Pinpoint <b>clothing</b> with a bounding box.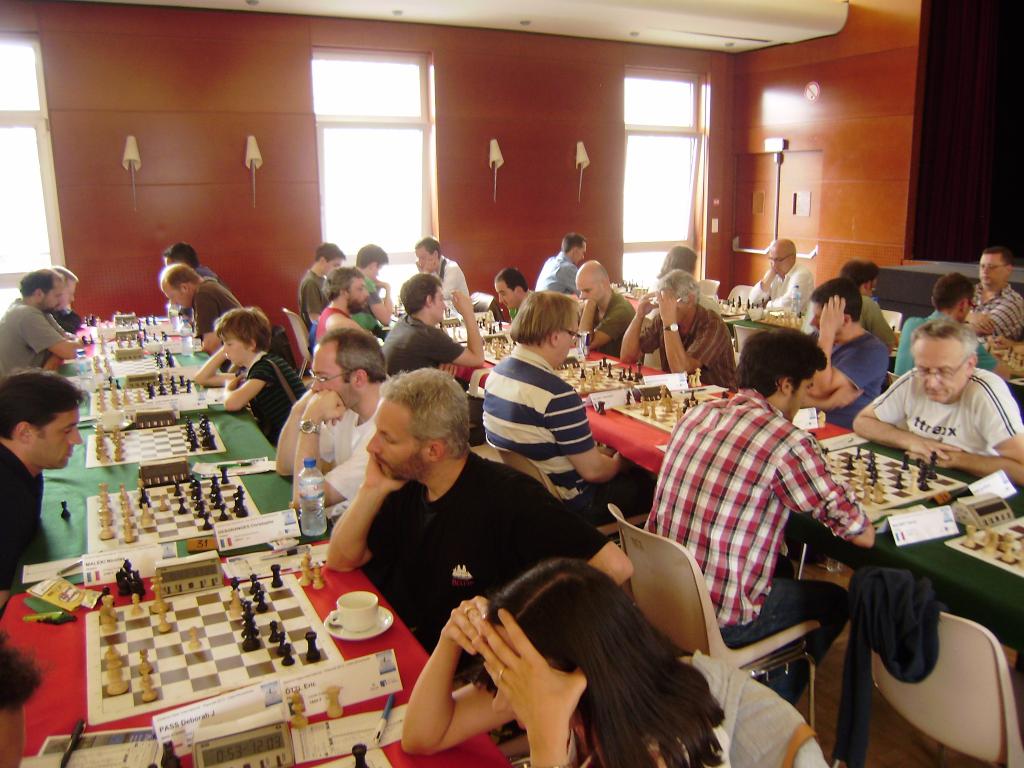
bbox=(243, 344, 307, 447).
